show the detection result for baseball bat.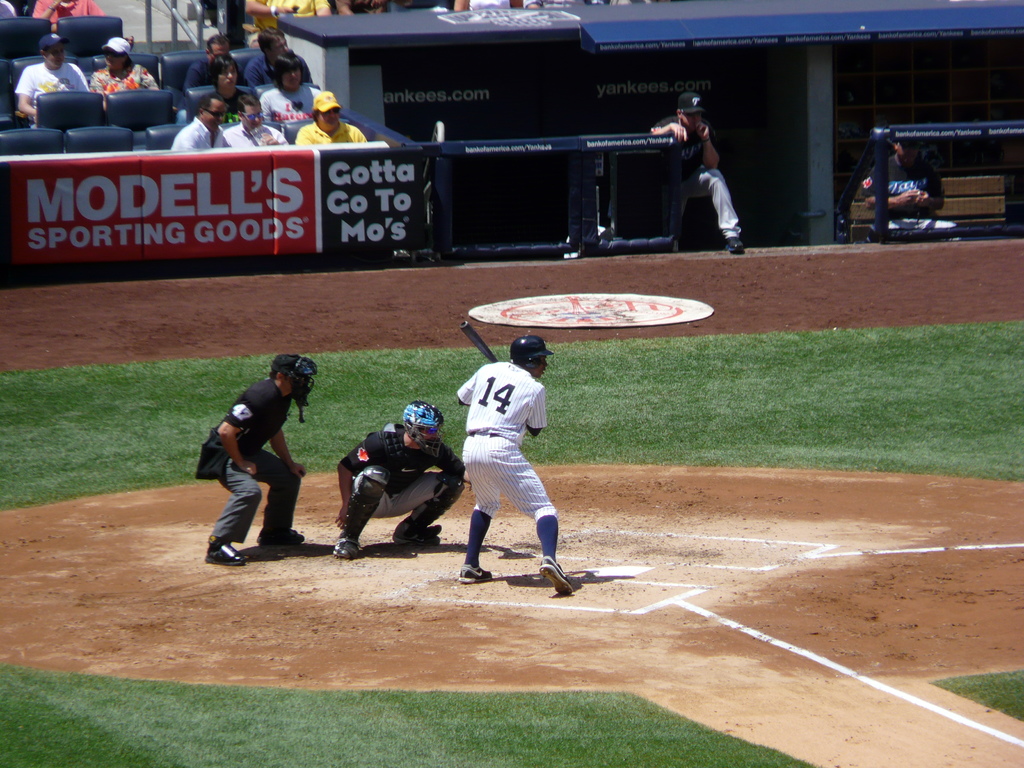
region(459, 323, 496, 363).
